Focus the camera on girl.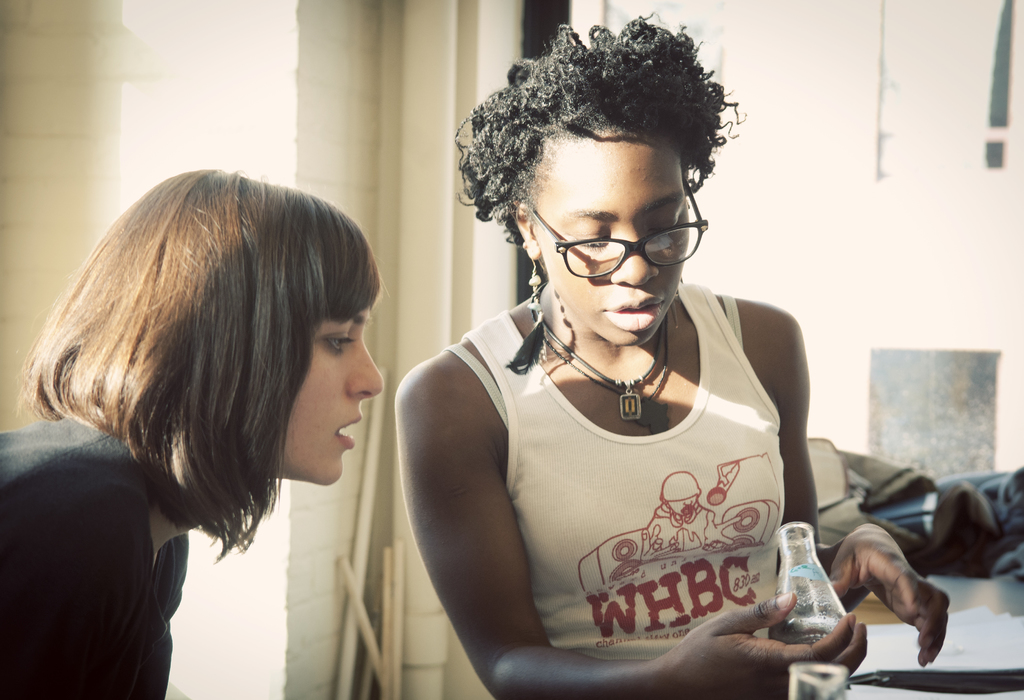
Focus region: l=396, t=13, r=950, b=699.
